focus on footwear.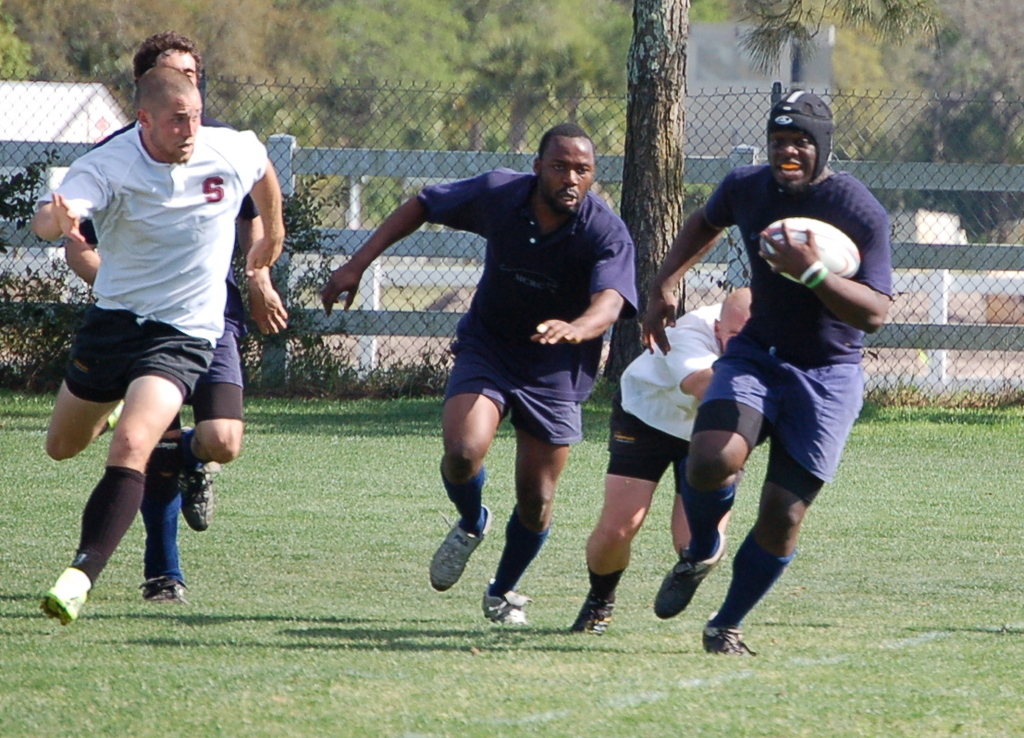
Focused at bbox=(706, 611, 755, 657).
